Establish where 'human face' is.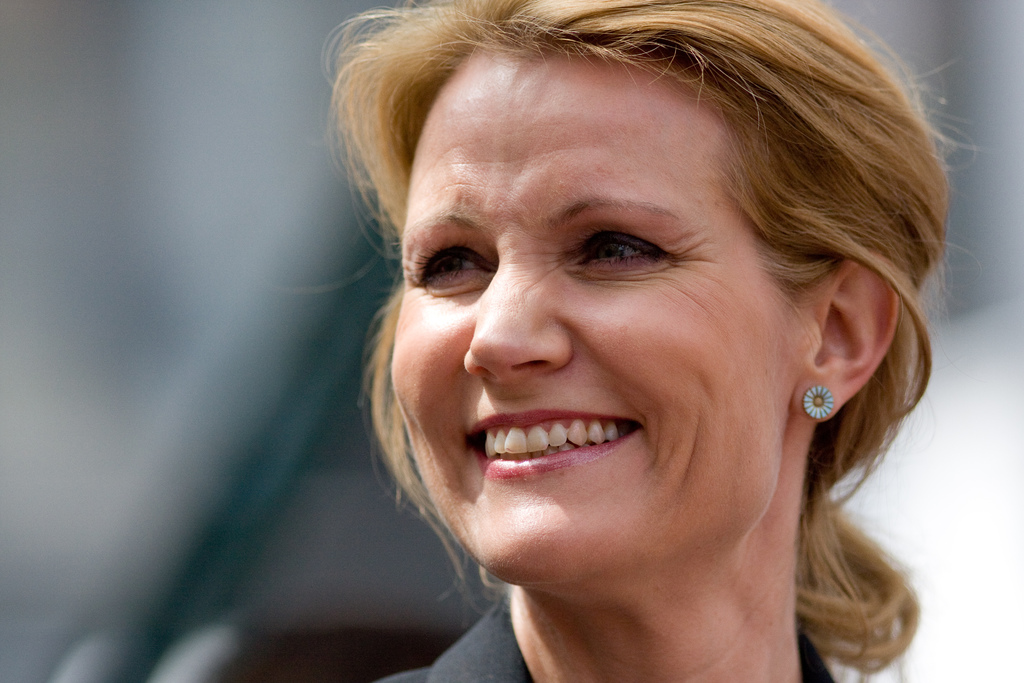
Established at [387, 49, 816, 582].
